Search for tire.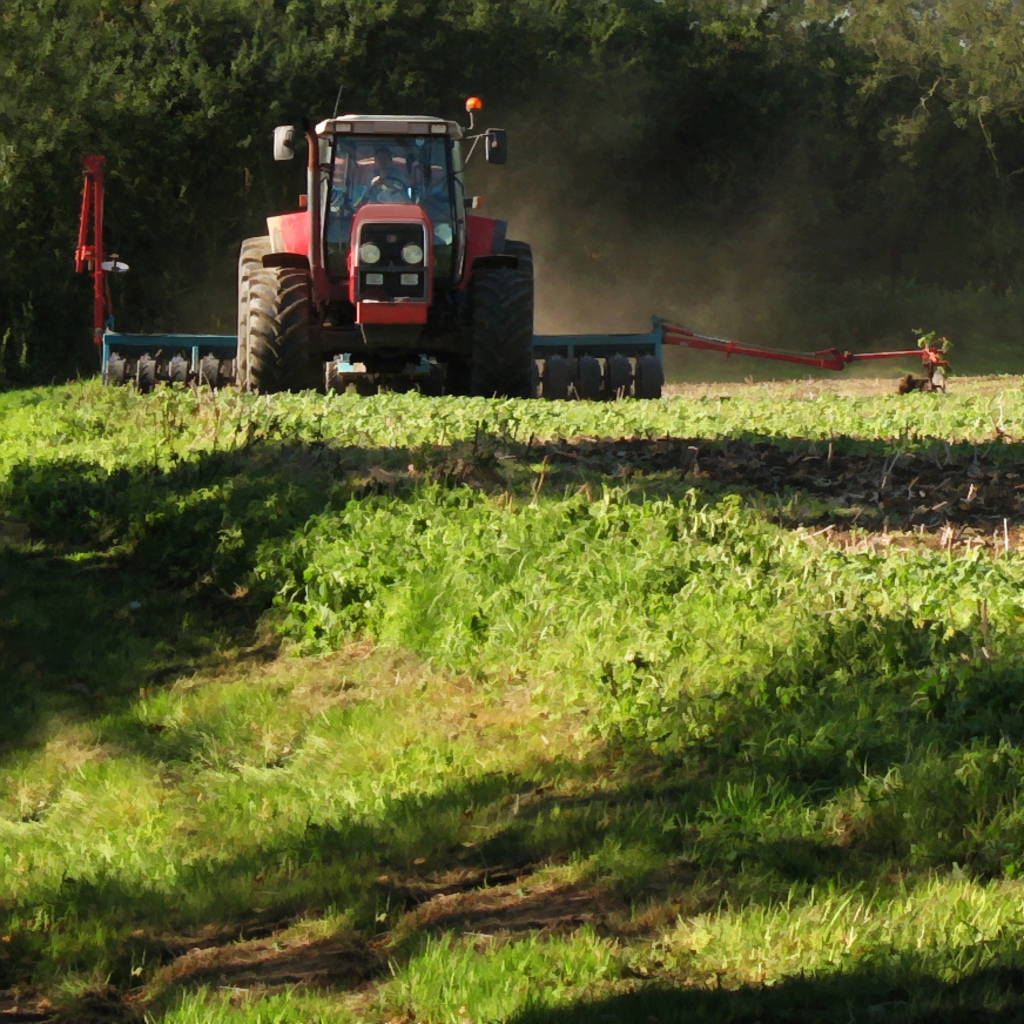
Found at {"x1": 216, "y1": 362, "x2": 237, "y2": 391}.
